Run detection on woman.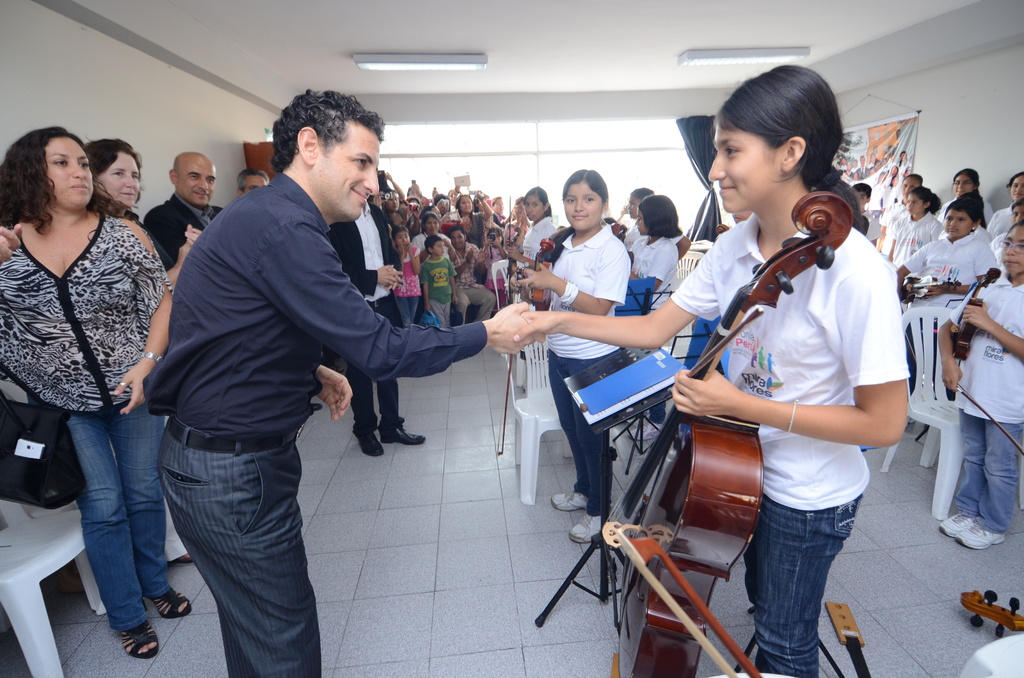
Result: bbox=(80, 139, 211, 564).
